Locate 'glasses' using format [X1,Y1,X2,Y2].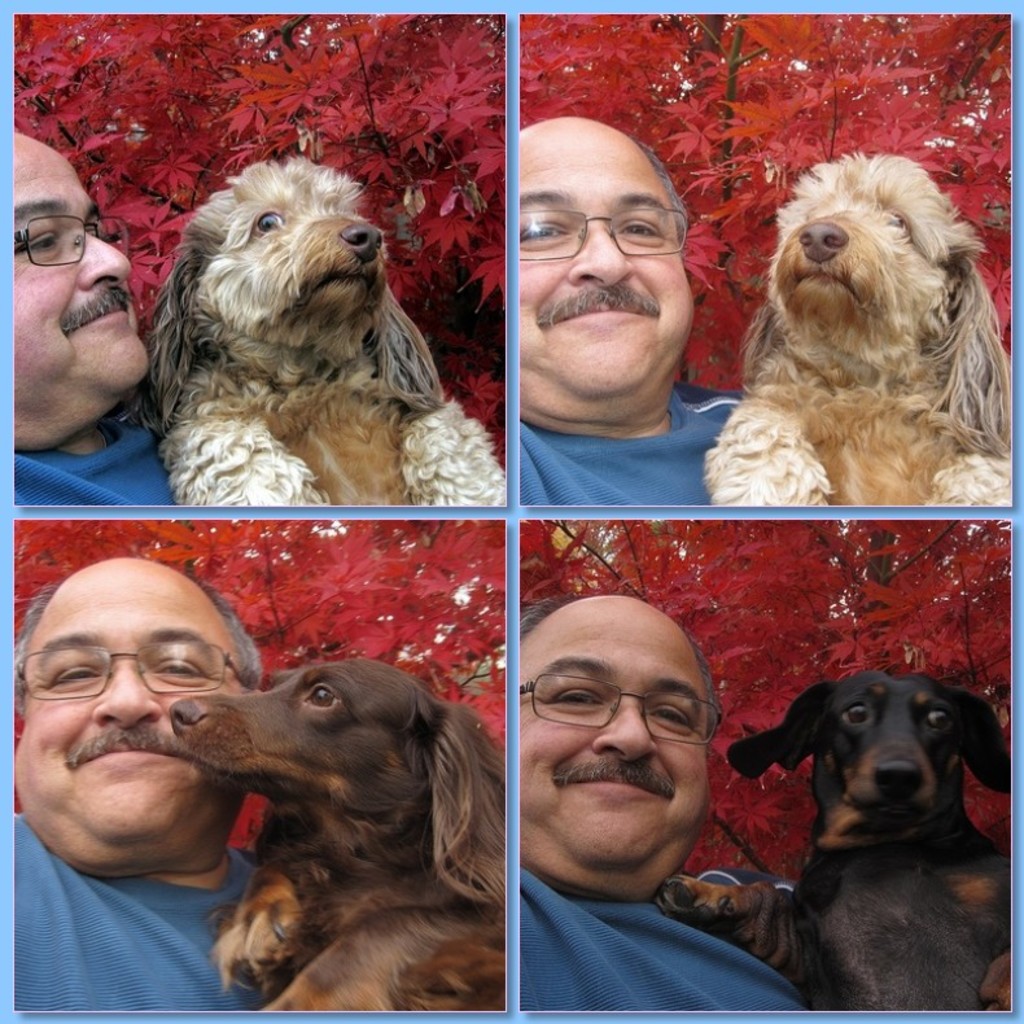
[517,209,688,261].
